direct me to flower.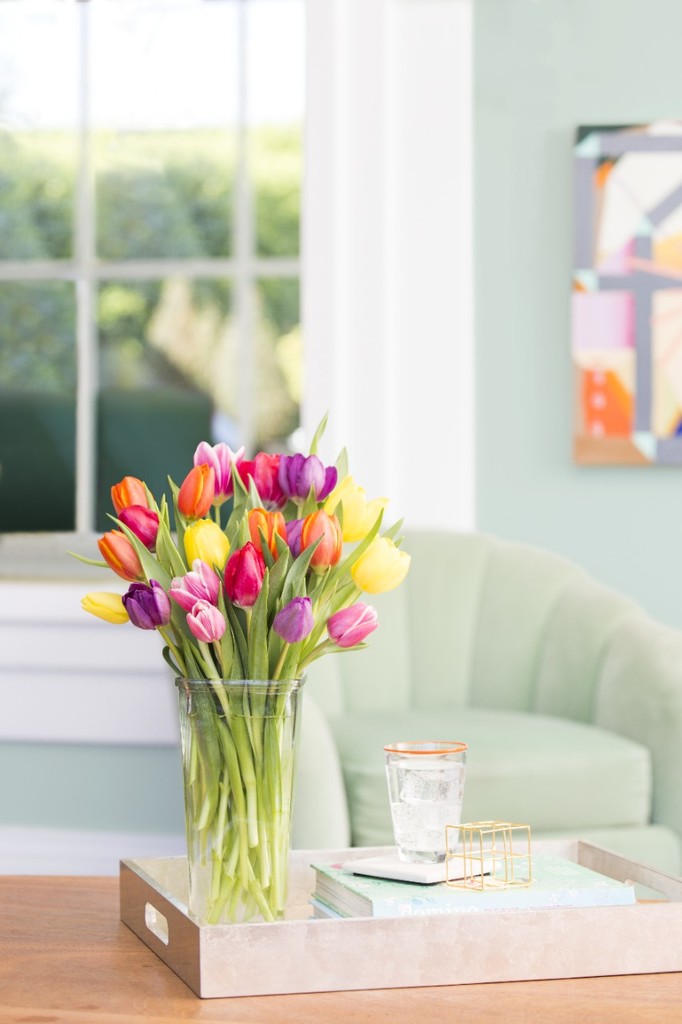
Direction: {"left": 122, "top": 582, "right": 171, "bottom": 630}.
